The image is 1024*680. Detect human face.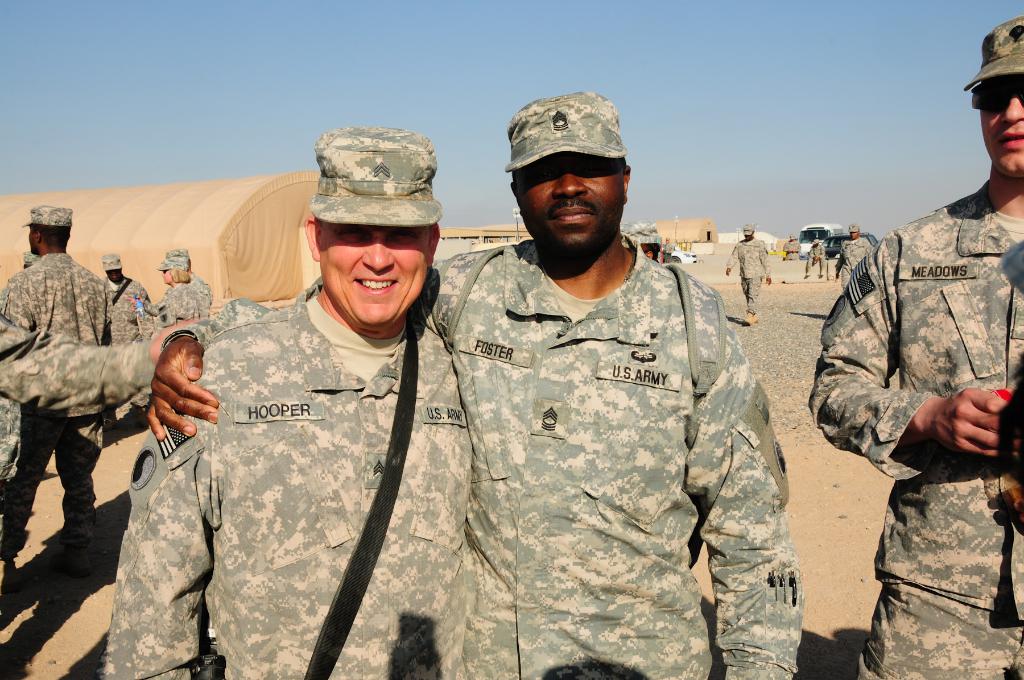
Detection: [318,222,432,327].
